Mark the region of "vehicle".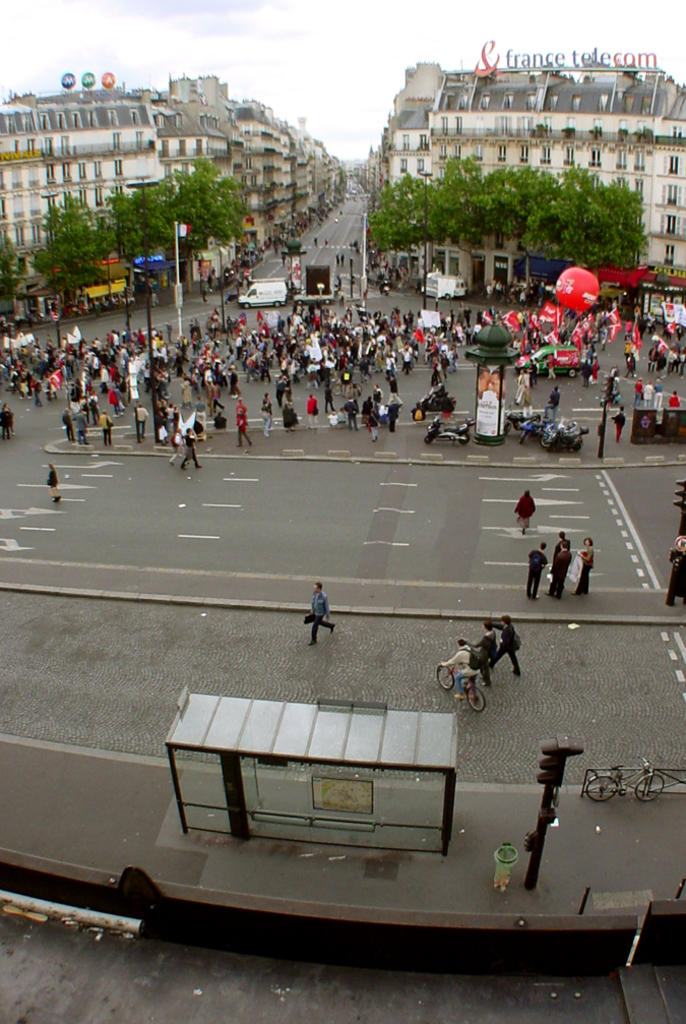
Region: detection(233, 281, 286, 307).
